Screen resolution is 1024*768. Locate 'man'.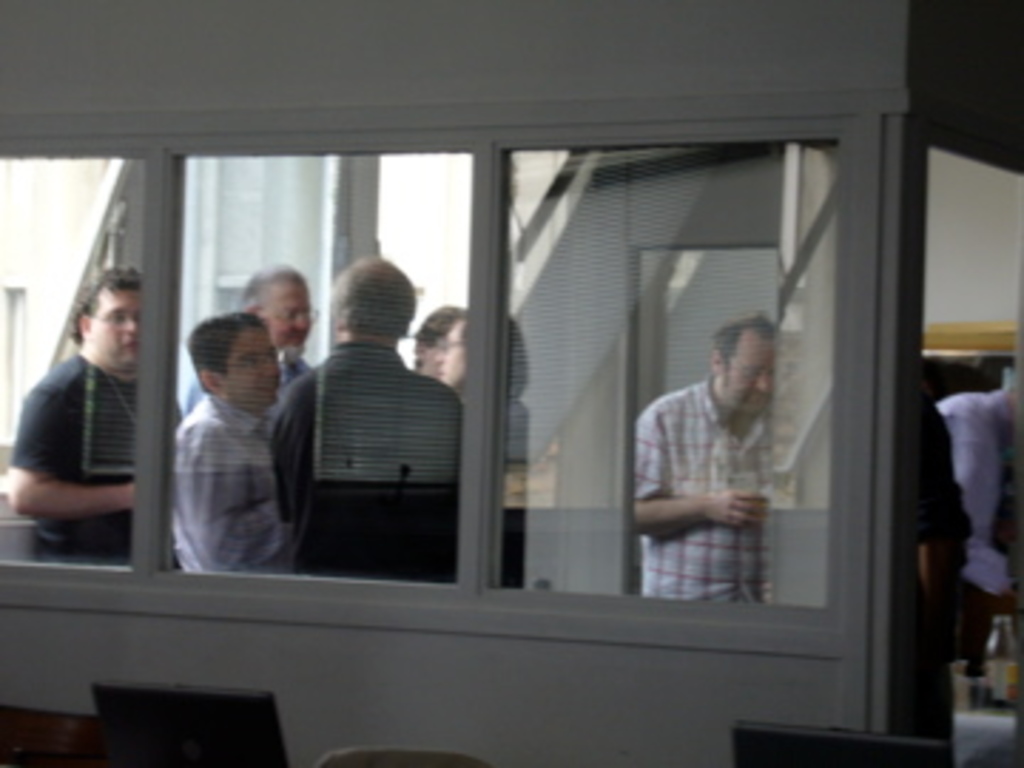
box=[236, 250, 324, 395].
